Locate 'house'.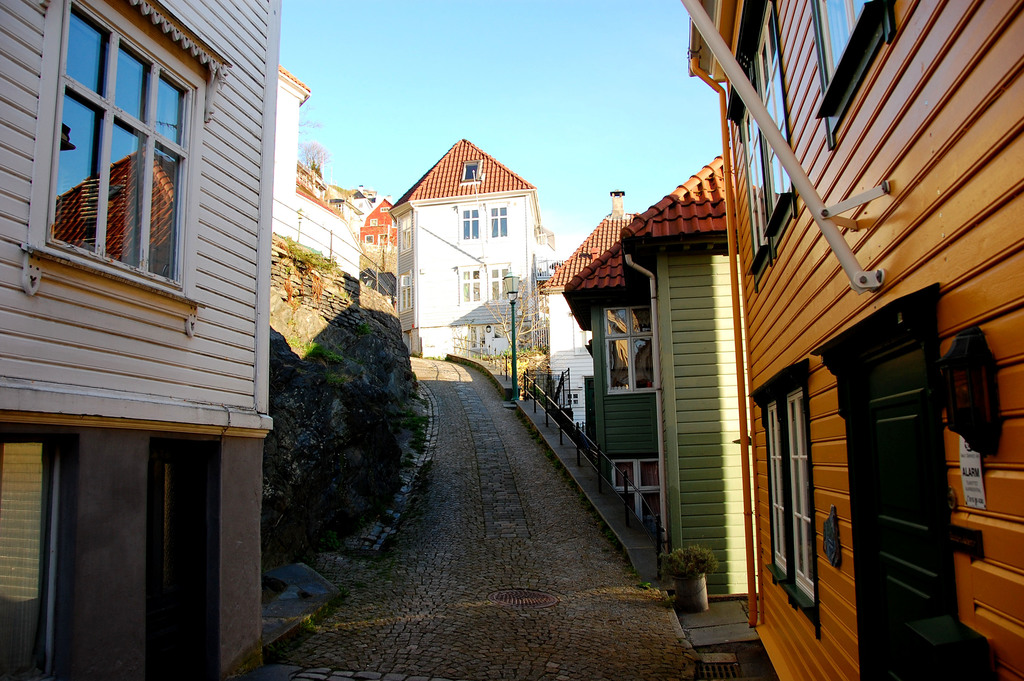
Bounding box: [x1=640, y1=161, x2=750, y2=653].
